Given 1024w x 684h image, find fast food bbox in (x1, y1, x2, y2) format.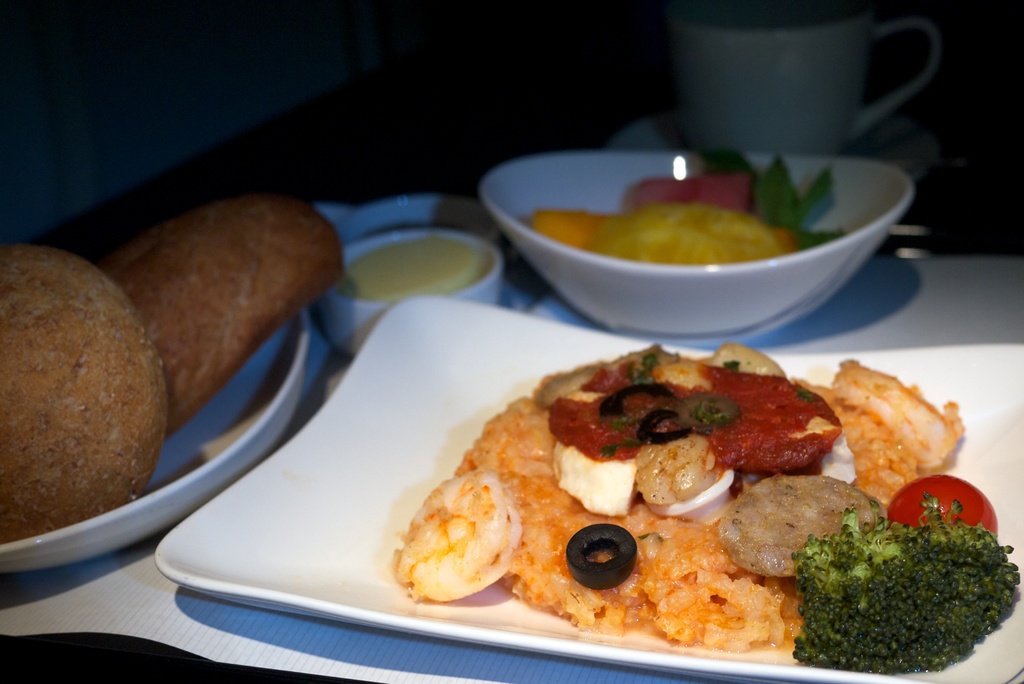
(1, 241, 173, 546).
